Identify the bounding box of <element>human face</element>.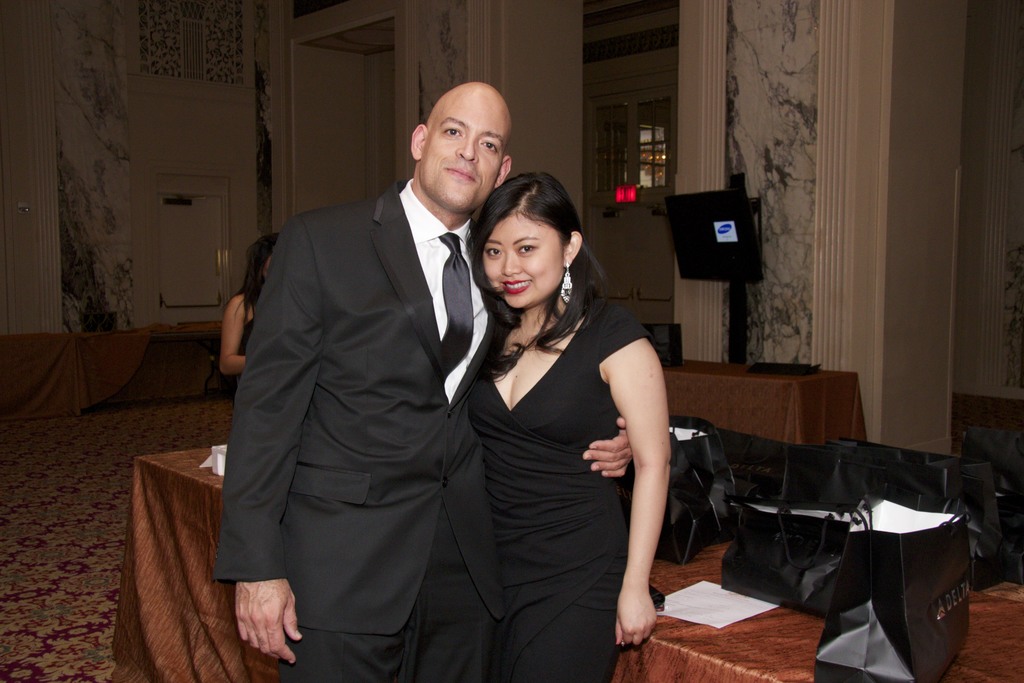
427:92:509:206.
